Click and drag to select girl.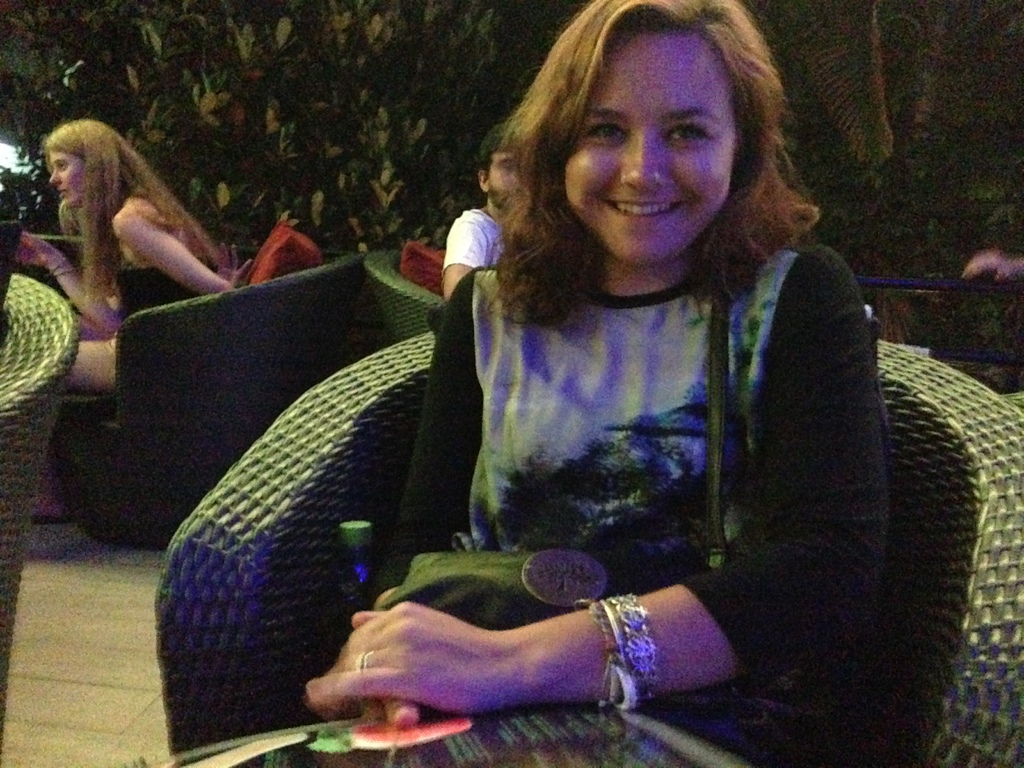
Selection: <bbox>289, 0, 893, 764</bbox>.
